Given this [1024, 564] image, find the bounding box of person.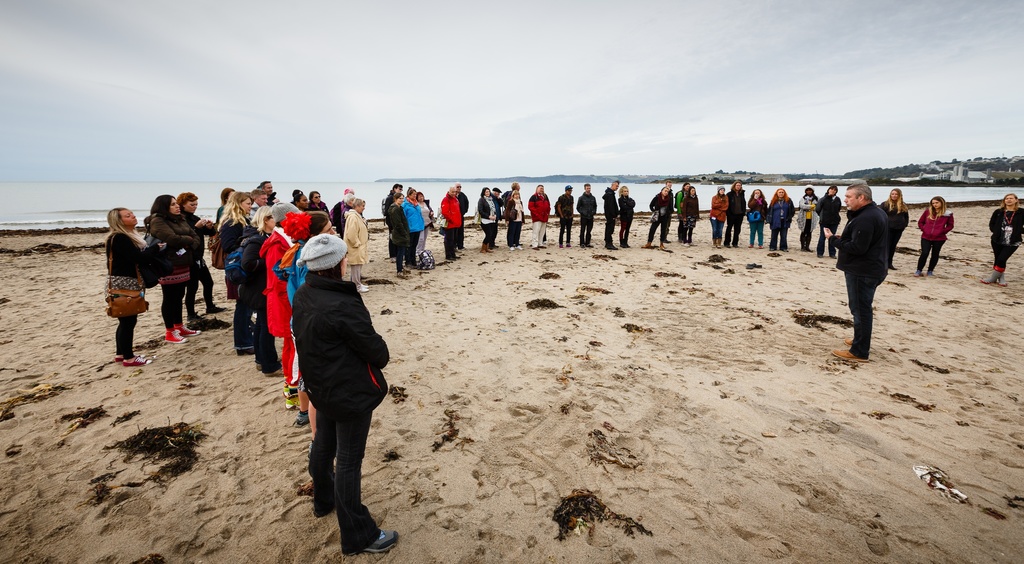
215, 188, 230, 298.
